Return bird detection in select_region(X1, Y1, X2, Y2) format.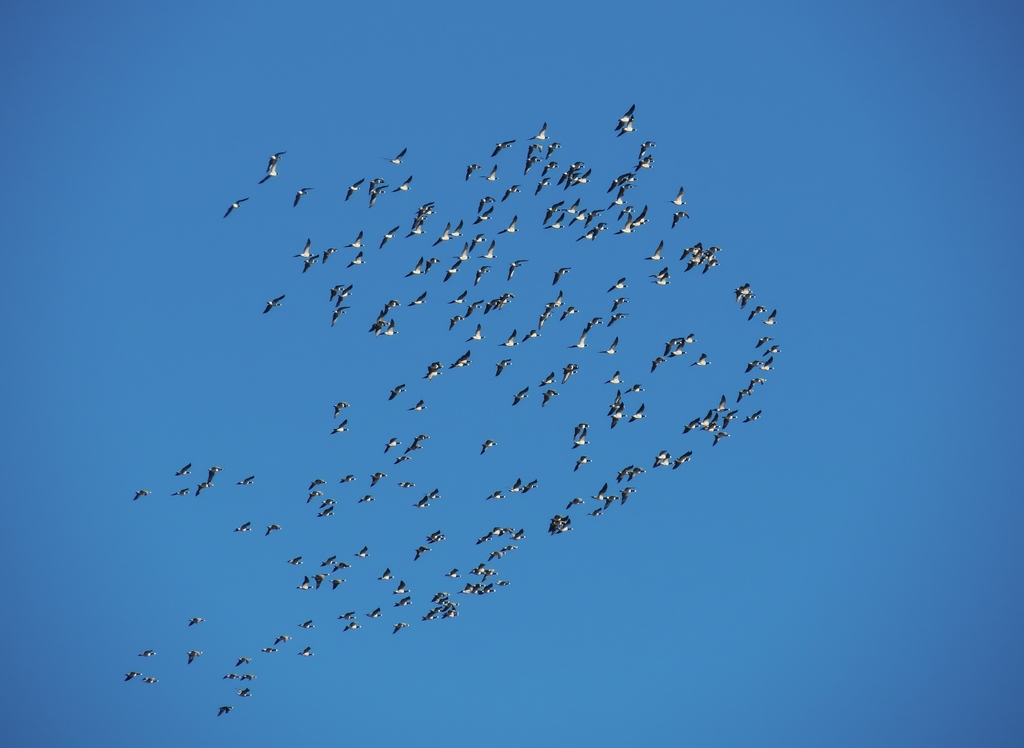
select_region(386, 381, 407, 403).
